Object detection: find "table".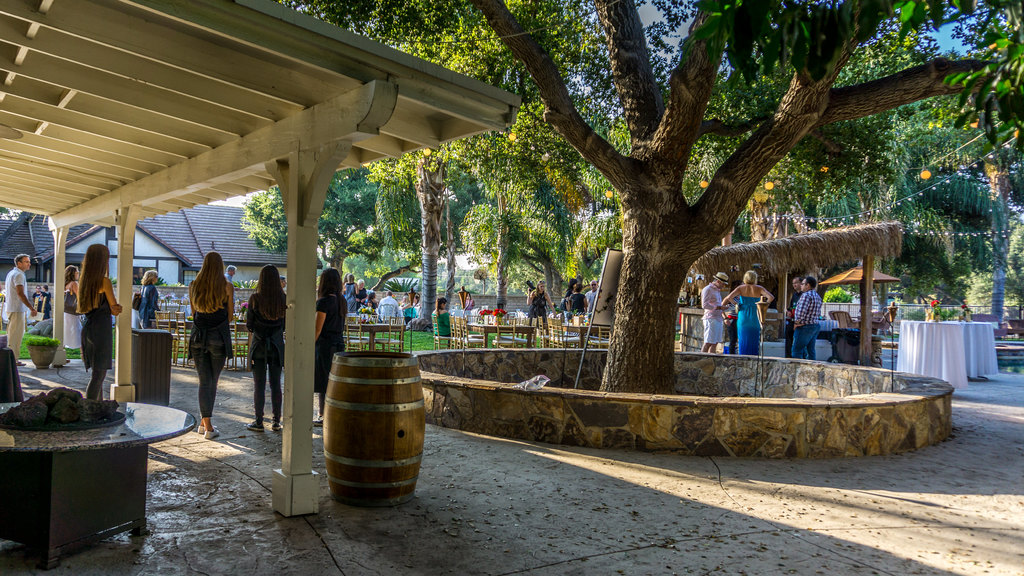
x1=345 y1=323 x2=406 y2=358.
